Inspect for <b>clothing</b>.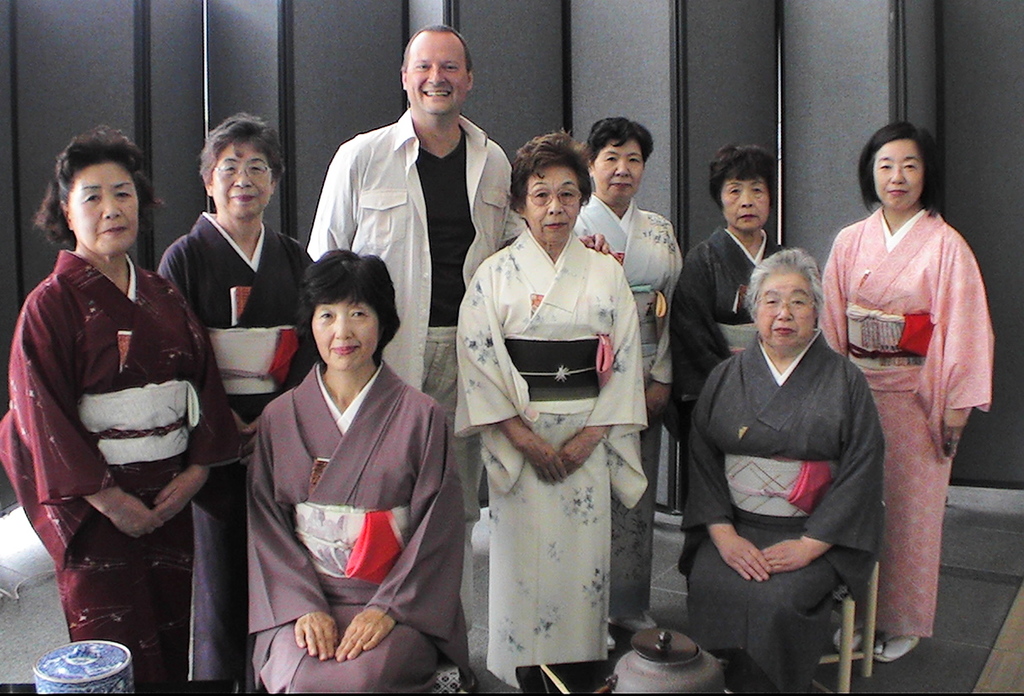
Inspection: [816,205,991,639].
